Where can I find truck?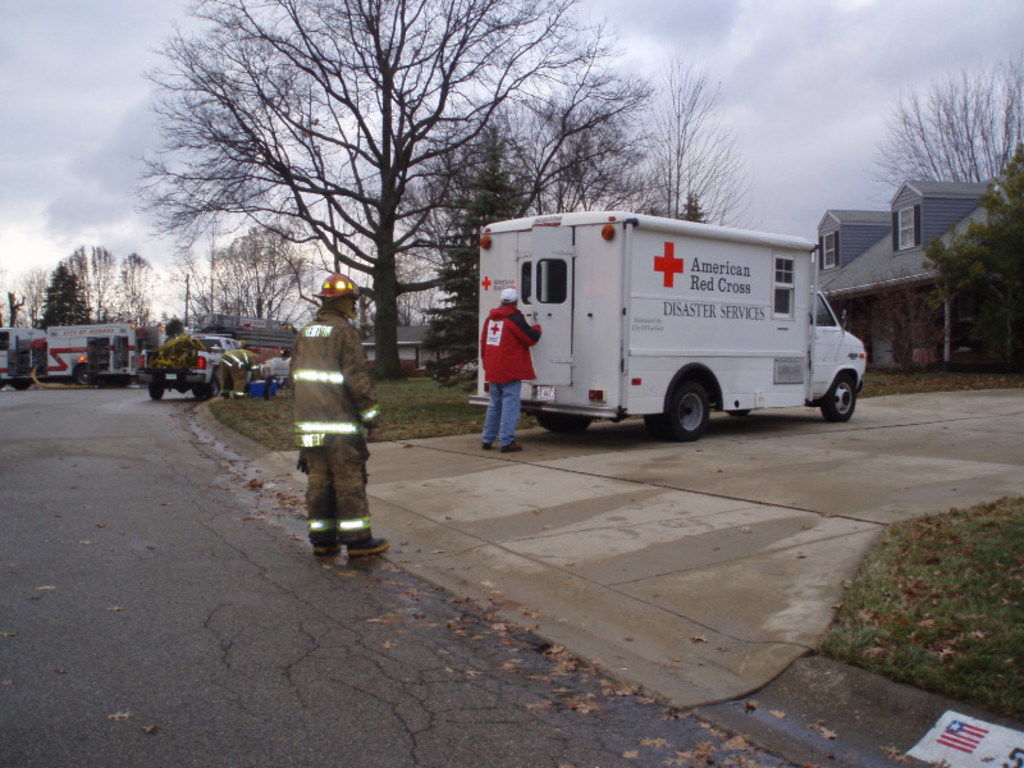
You can find it at region(485, 204, 847, 444).
